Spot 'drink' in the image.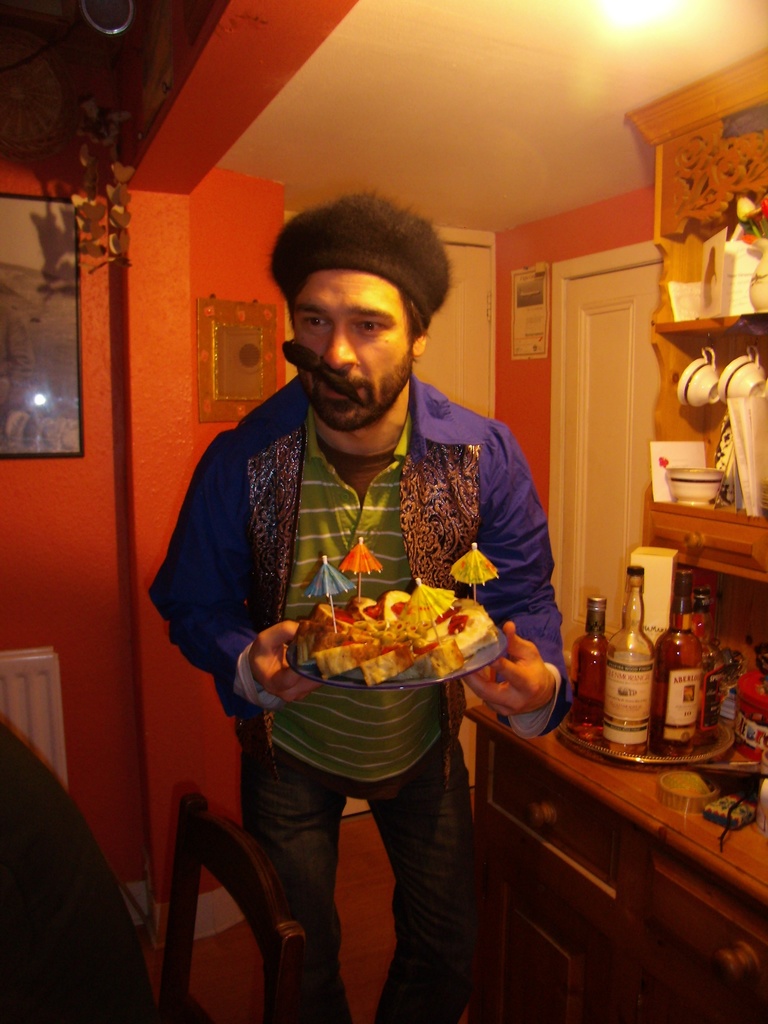
'drink' found at region(566, 596, 610, 735).
